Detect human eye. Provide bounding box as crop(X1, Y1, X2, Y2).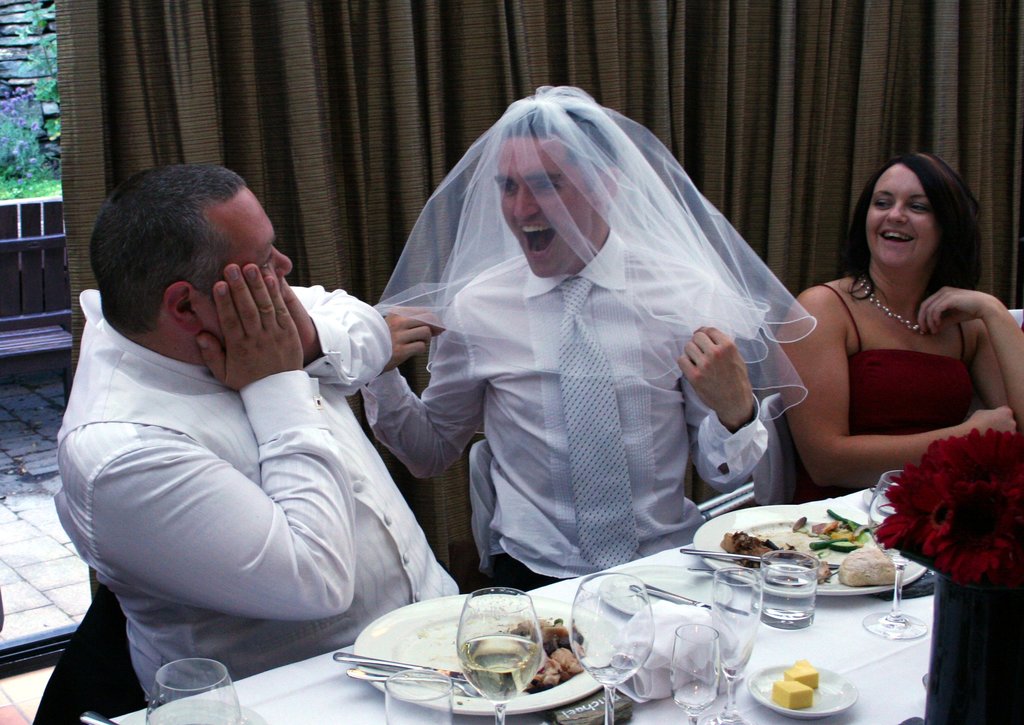
crop(529, 174, 563, 199).
